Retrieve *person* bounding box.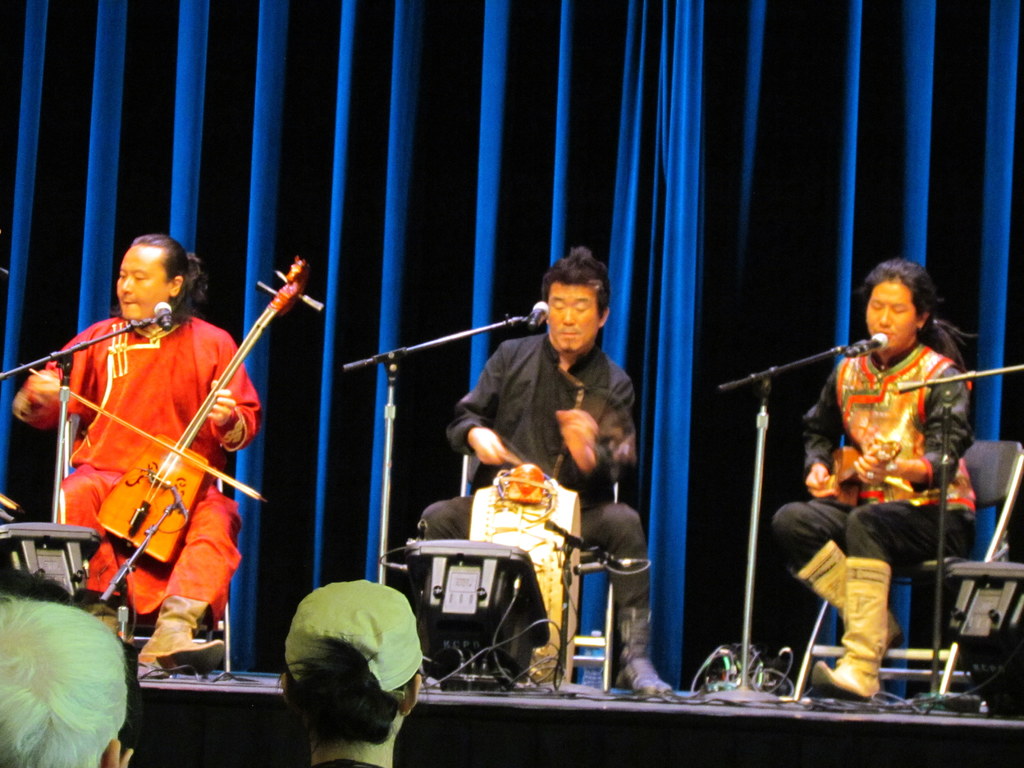
Bounding box: [left=403, top=227, right=698, bottom=700].
